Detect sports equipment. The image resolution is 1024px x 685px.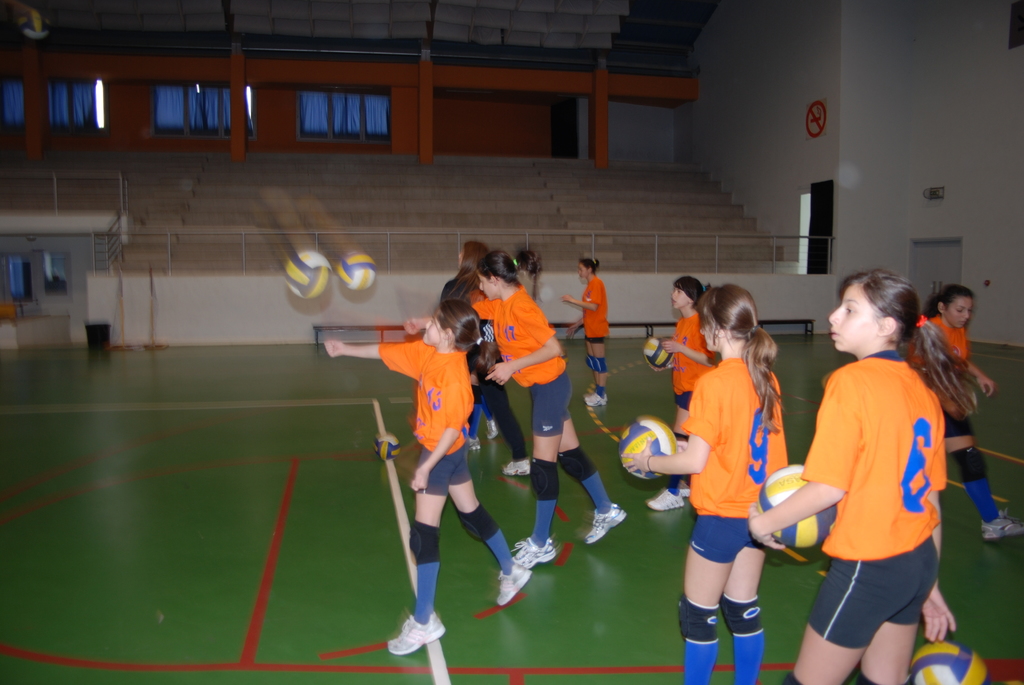
pyautogui.locateOnScreen(339, 252, 373, 293).
